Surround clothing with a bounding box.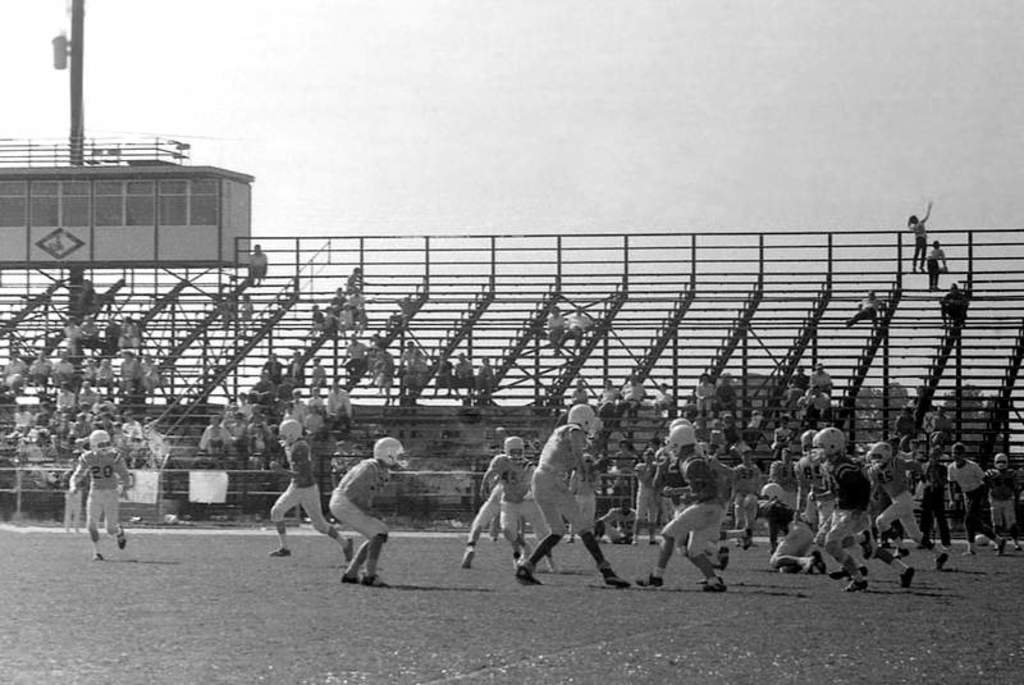
(left=74, top=391, right=99, bottom=415).
